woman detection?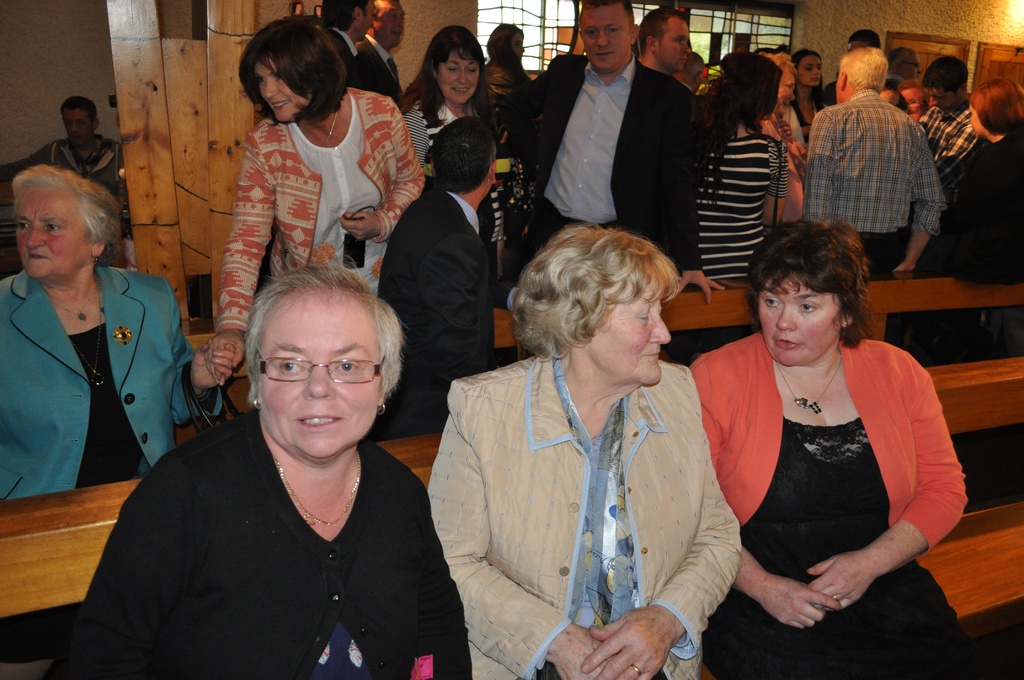
crop(687, 52, 787, 300)
